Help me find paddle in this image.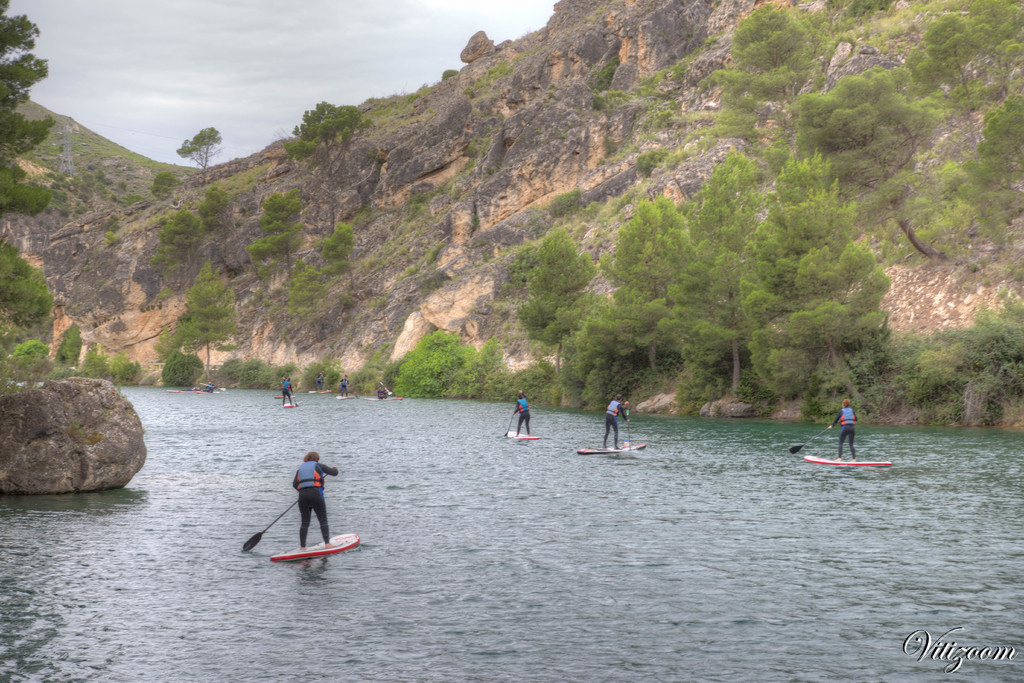
Found it: <bbox>505, 412, 515, 437</bbox>.
